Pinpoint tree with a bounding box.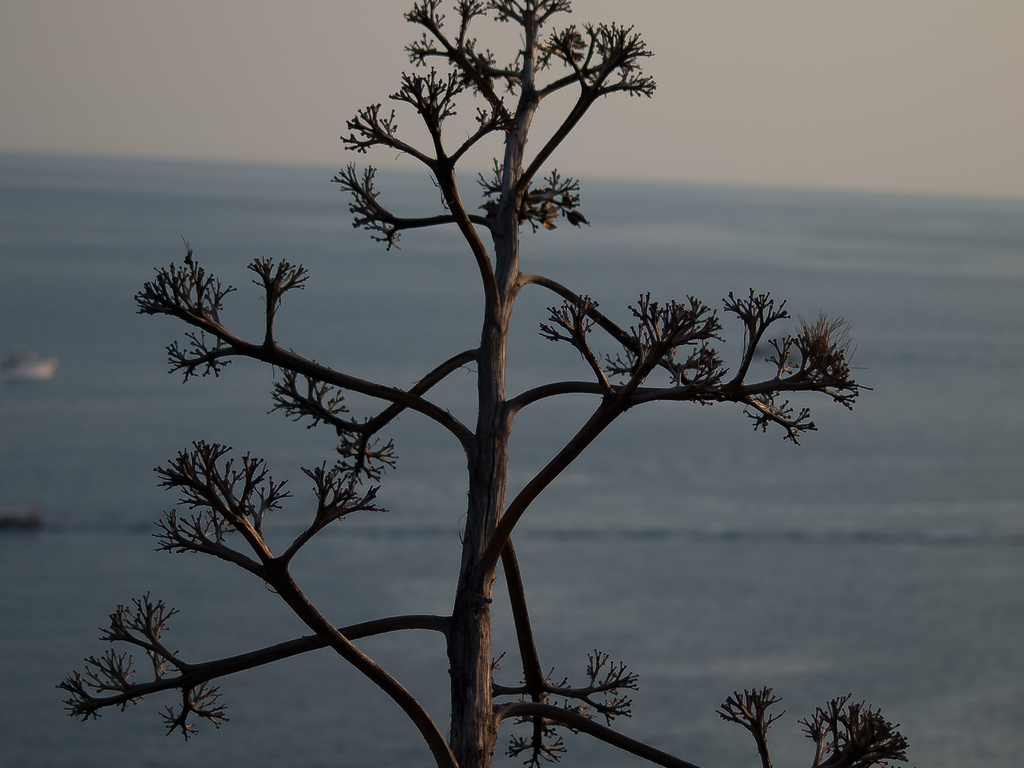
(left=90, top=0, right=887, bottom=767).
